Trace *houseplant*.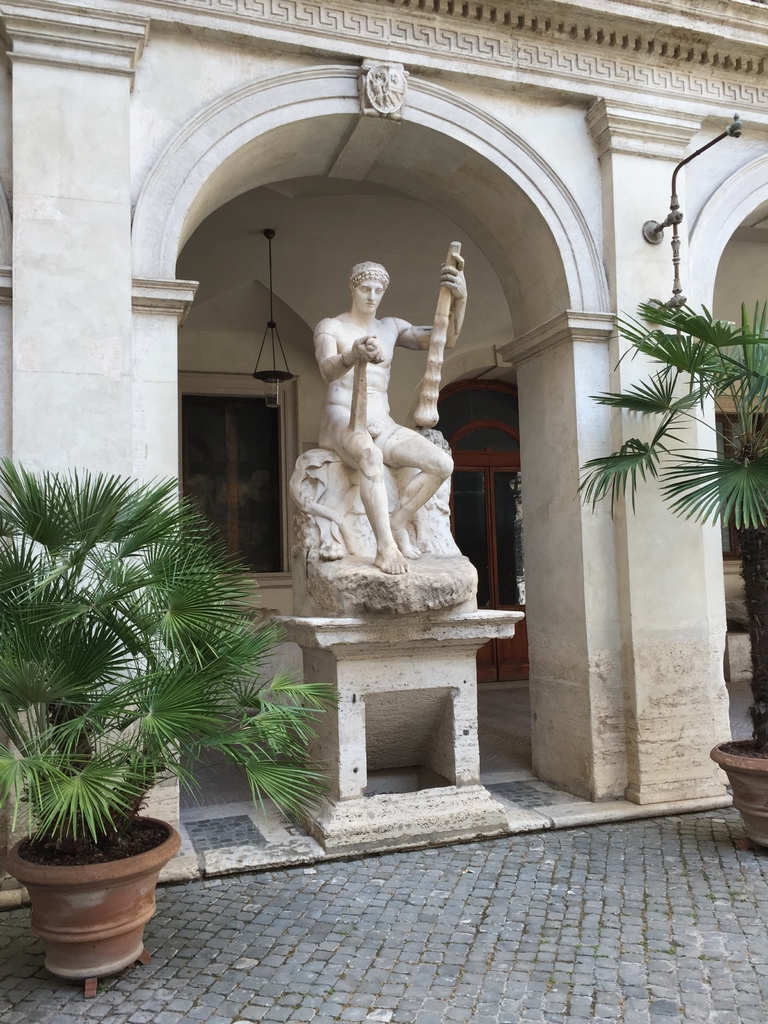
Traced to (left=565, top=292, right=767, bottom=858).
